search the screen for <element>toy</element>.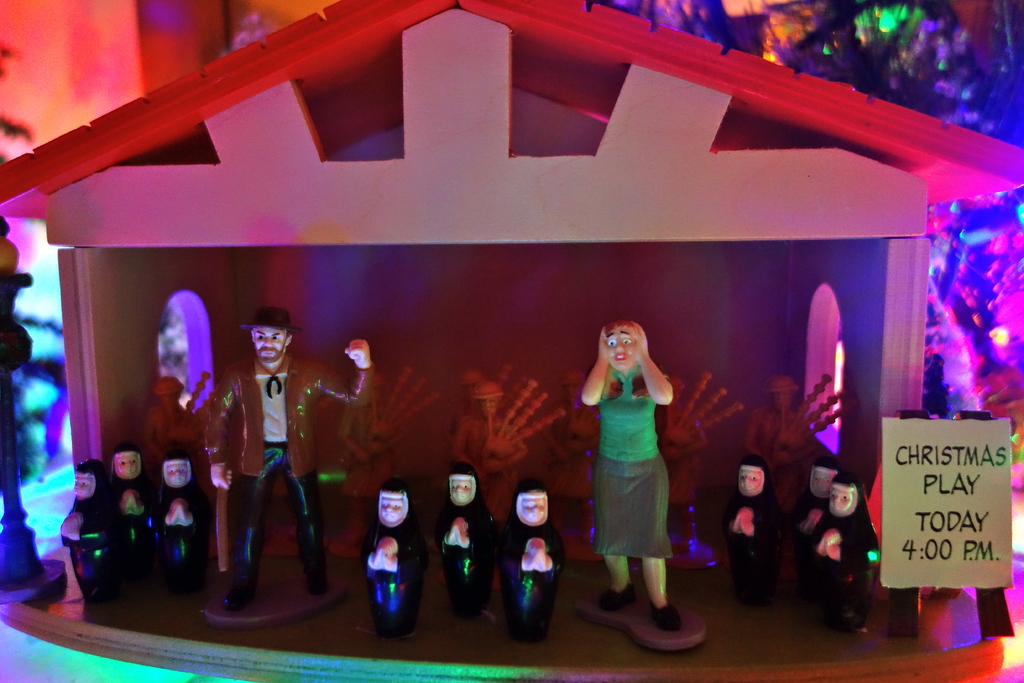
Found at box(49, 456, 108, 628).
